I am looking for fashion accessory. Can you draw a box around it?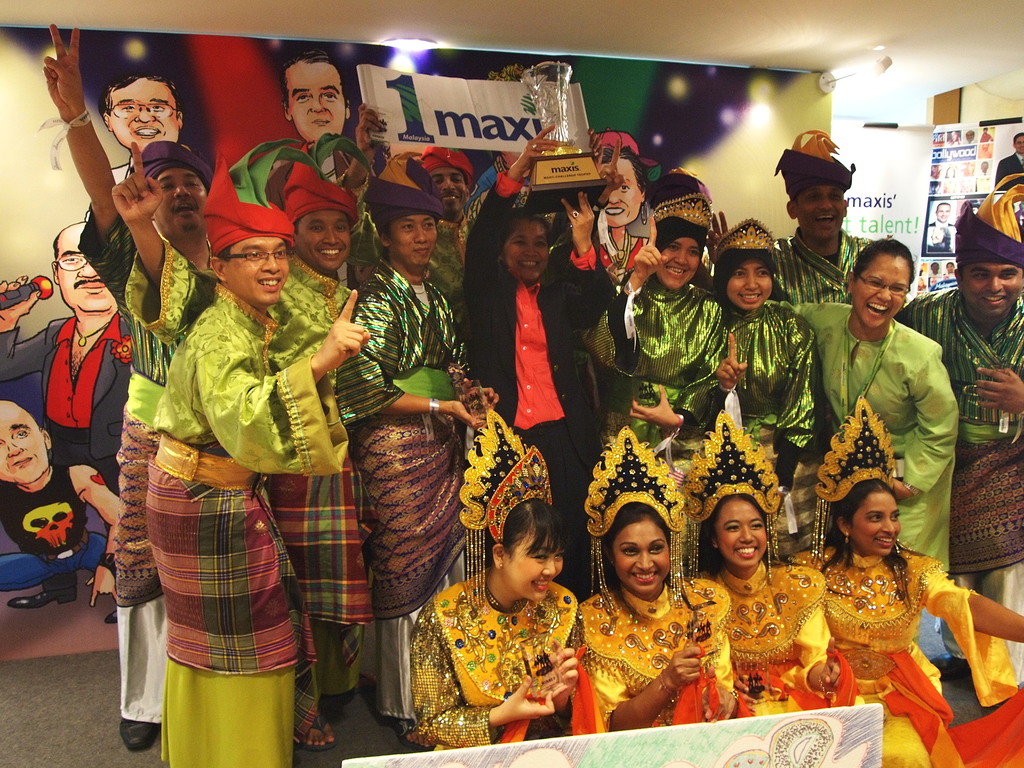
Sure, the bounding box is x1=936 y1=655 x2=970 y2=680.
